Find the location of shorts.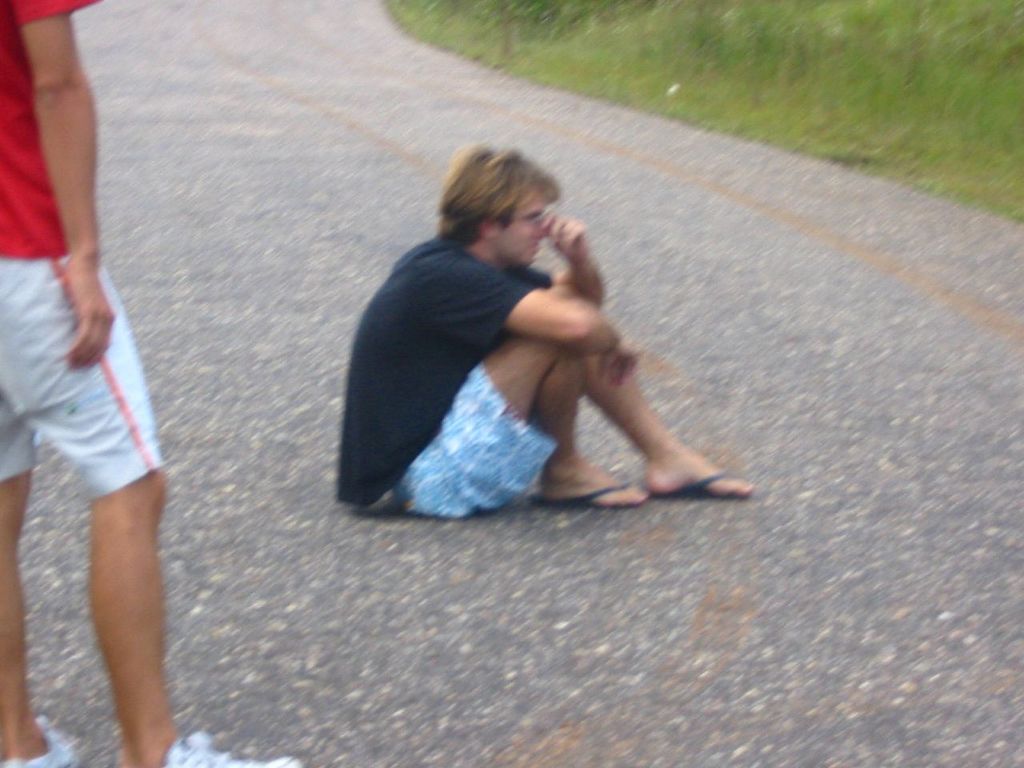
Location: (396, 362, 554, 514).
